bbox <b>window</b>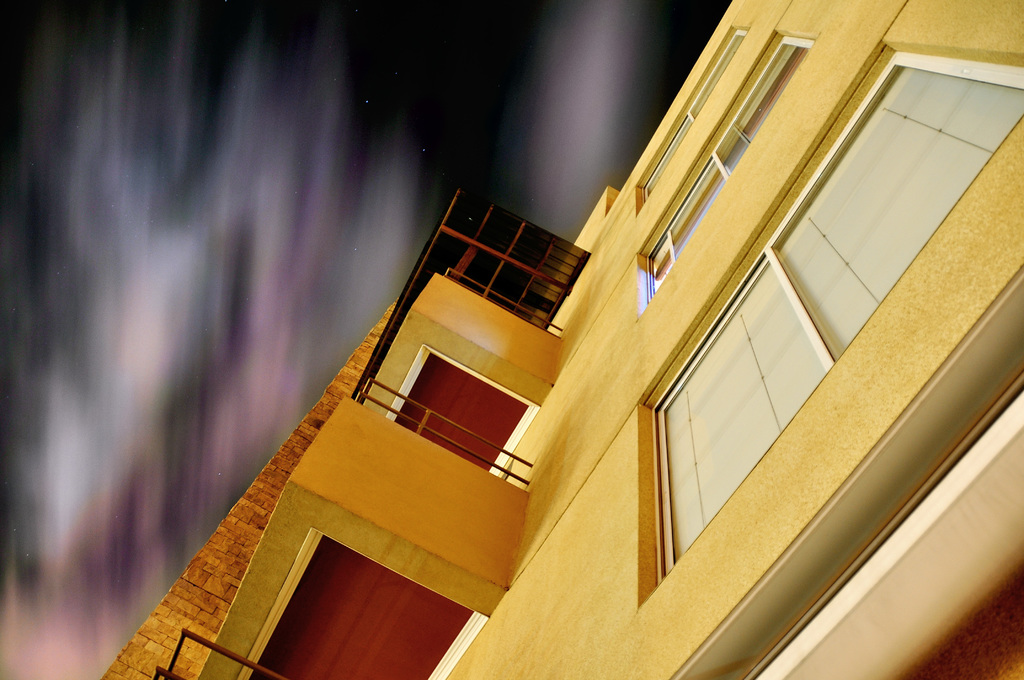
[640,35,819,305]
